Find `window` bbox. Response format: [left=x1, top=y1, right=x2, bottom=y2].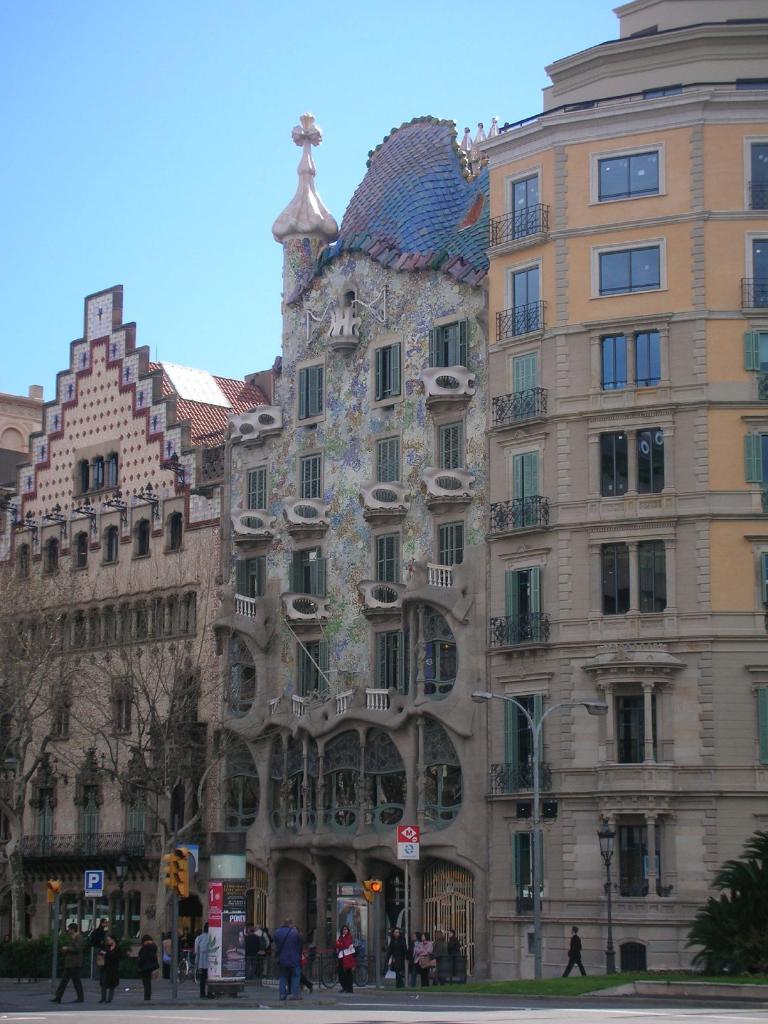
[left=617, top=827, right=692, bottom=916].
